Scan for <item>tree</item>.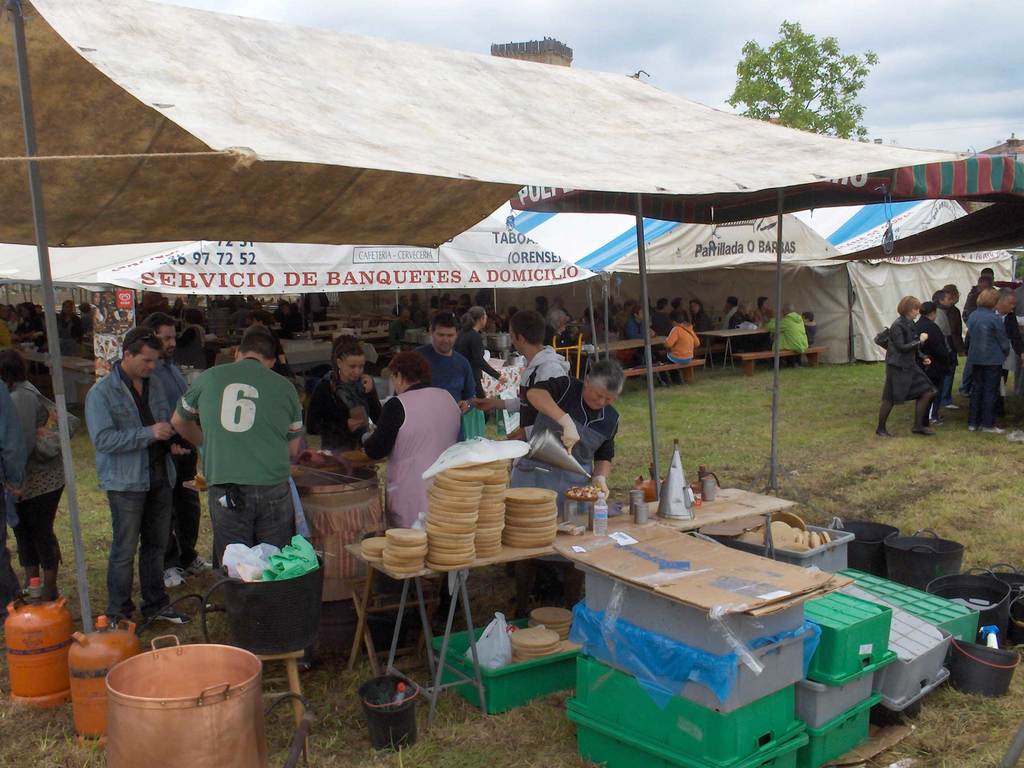
Scan result: (left=718, top=20, right=888, bottom=123).
